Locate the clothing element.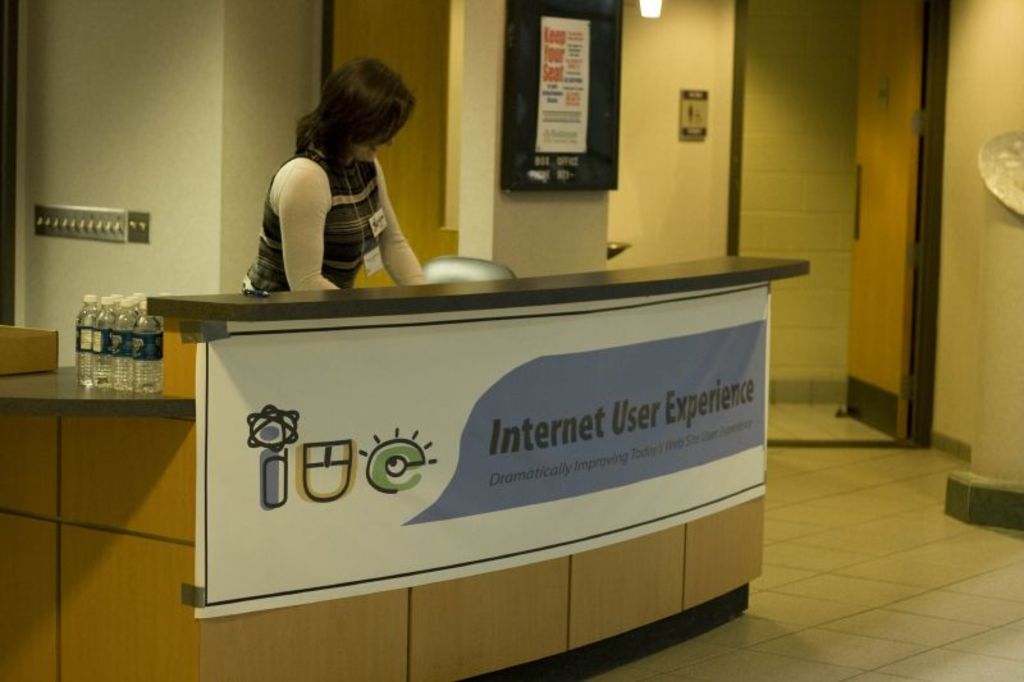
Element bbox: 239,107,422,282.
